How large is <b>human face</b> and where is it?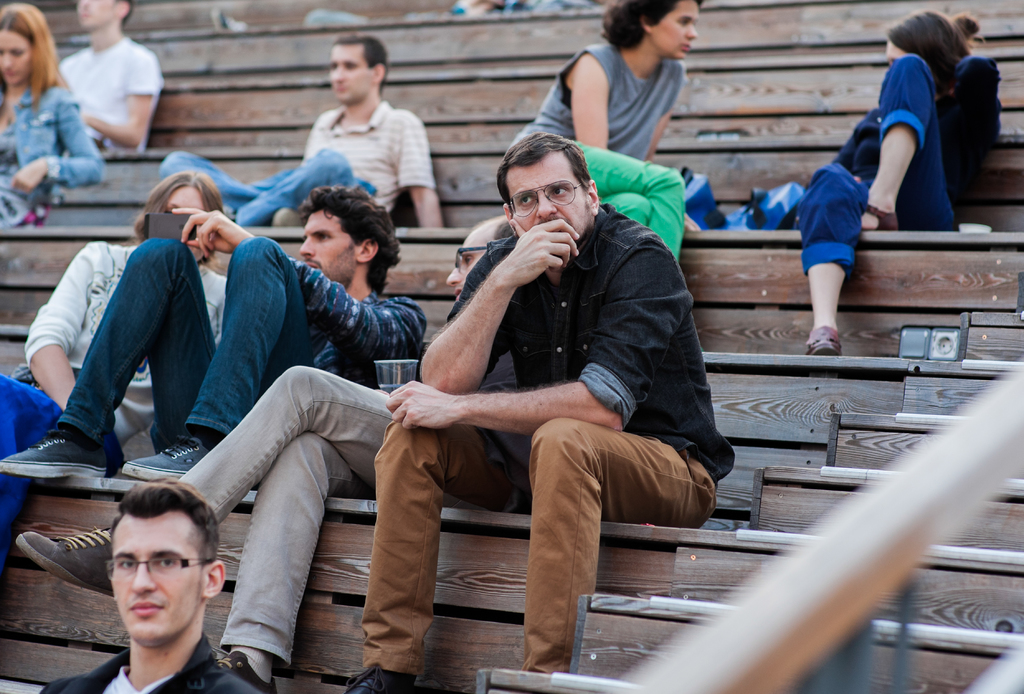
Bounding box: Rect(652, 0, 701, 60).
